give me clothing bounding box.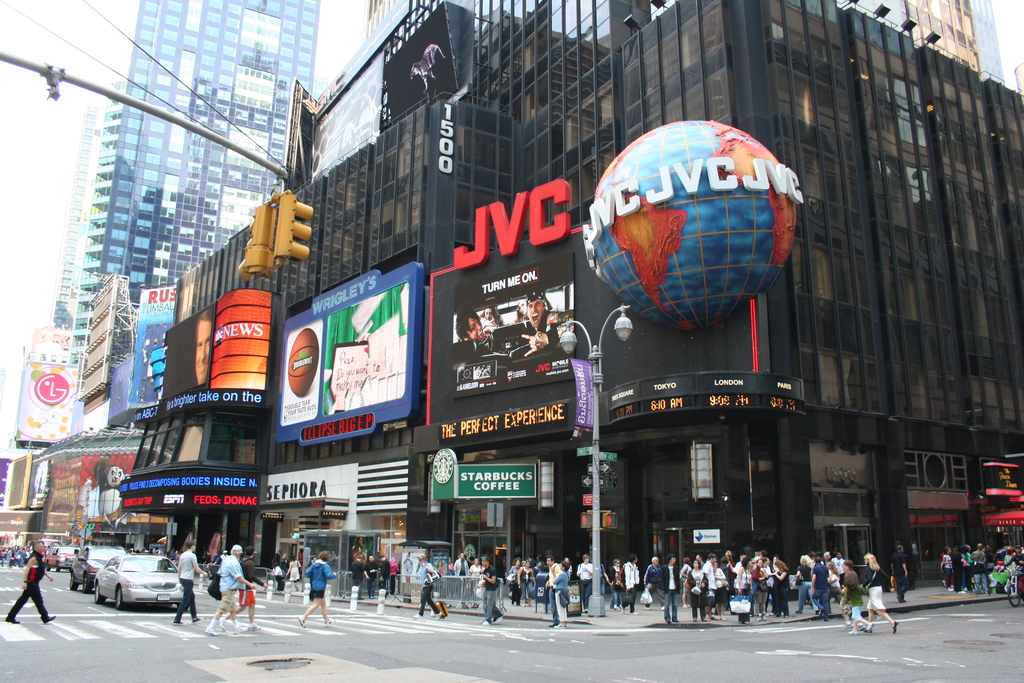
{"x1": 687, "y1": 567, "x2": 705, "y2": 618}.
